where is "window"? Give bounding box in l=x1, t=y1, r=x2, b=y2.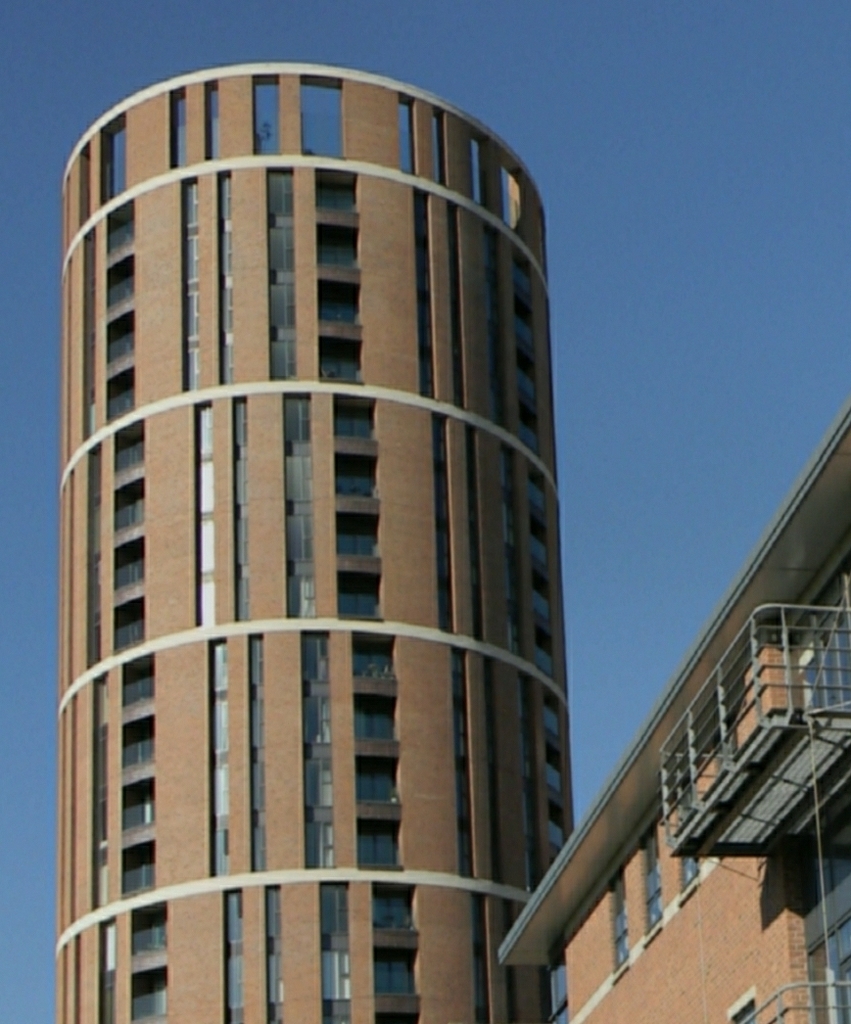
l=355, t=703, r=394, b=737.
